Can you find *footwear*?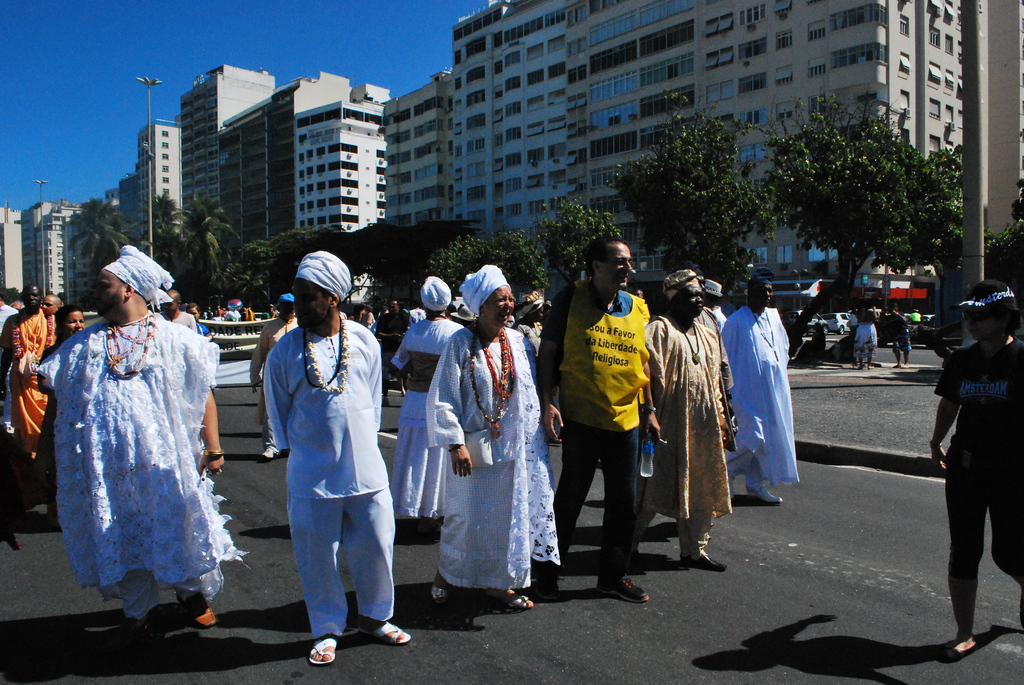
Yes, bounding box: bbox=[177, 583, 218, 624].
